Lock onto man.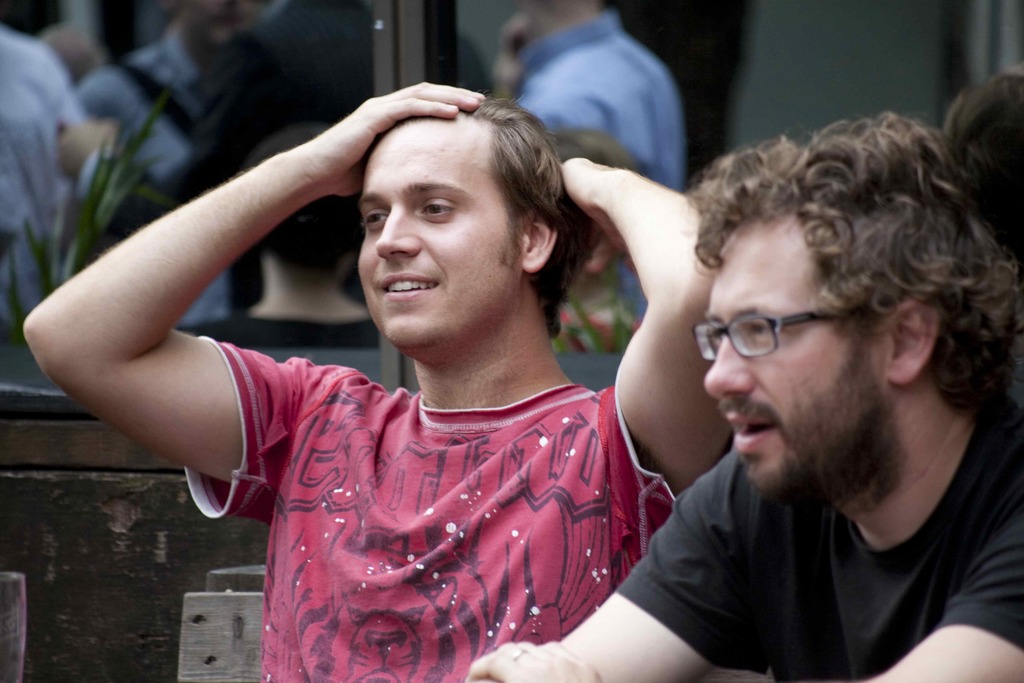
Locked: Rect(15, 79, 719, 682).
